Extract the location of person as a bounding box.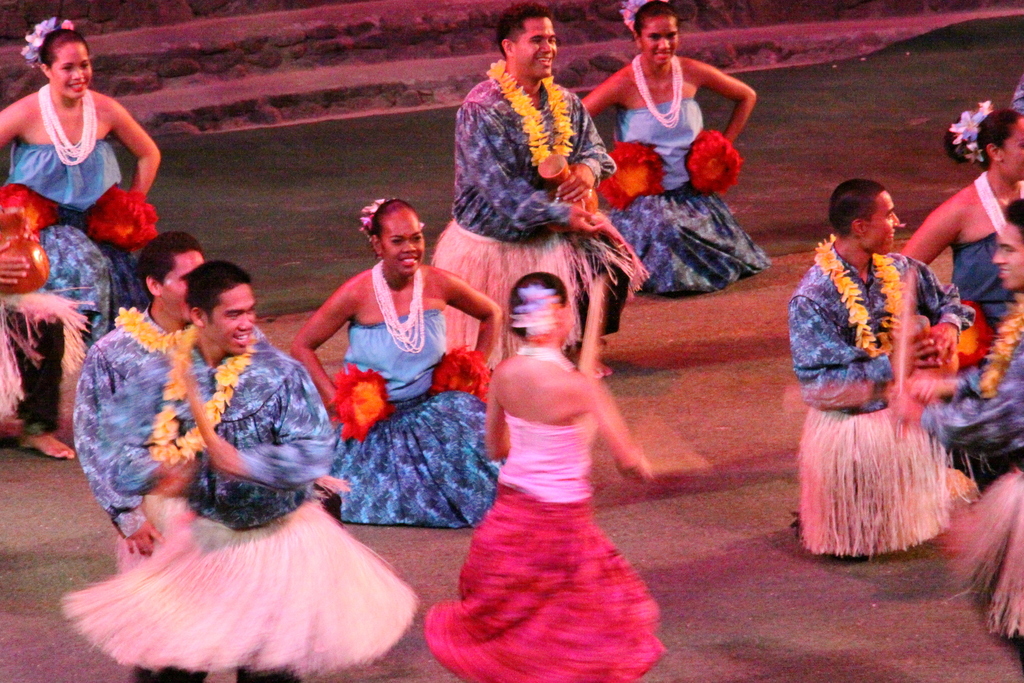
67/231/274/568.
